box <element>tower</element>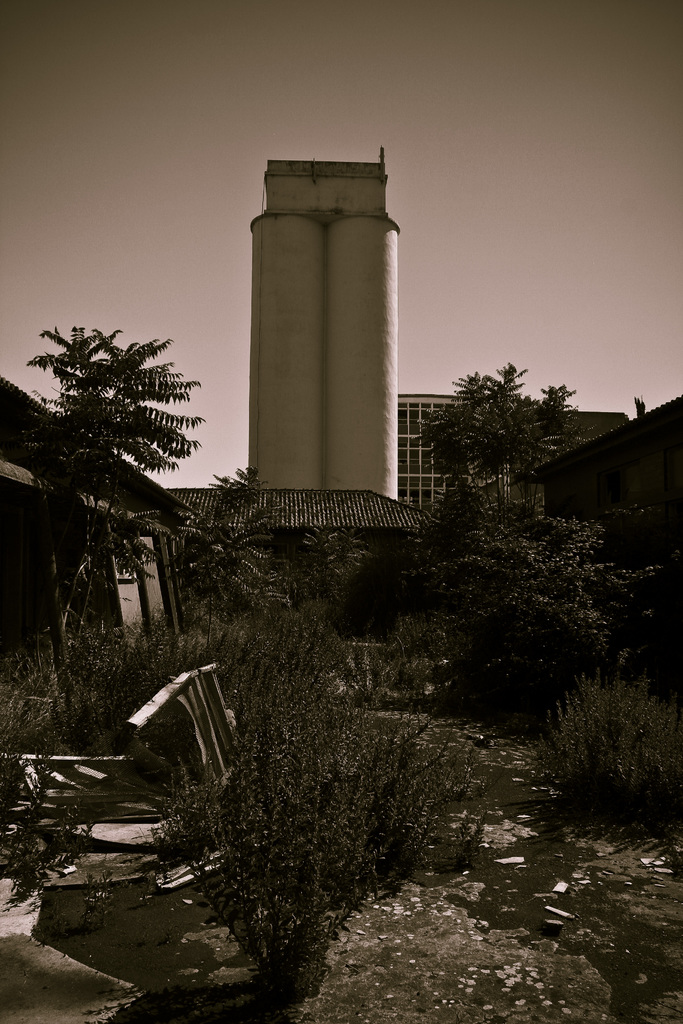
251, 128, 403, 461
